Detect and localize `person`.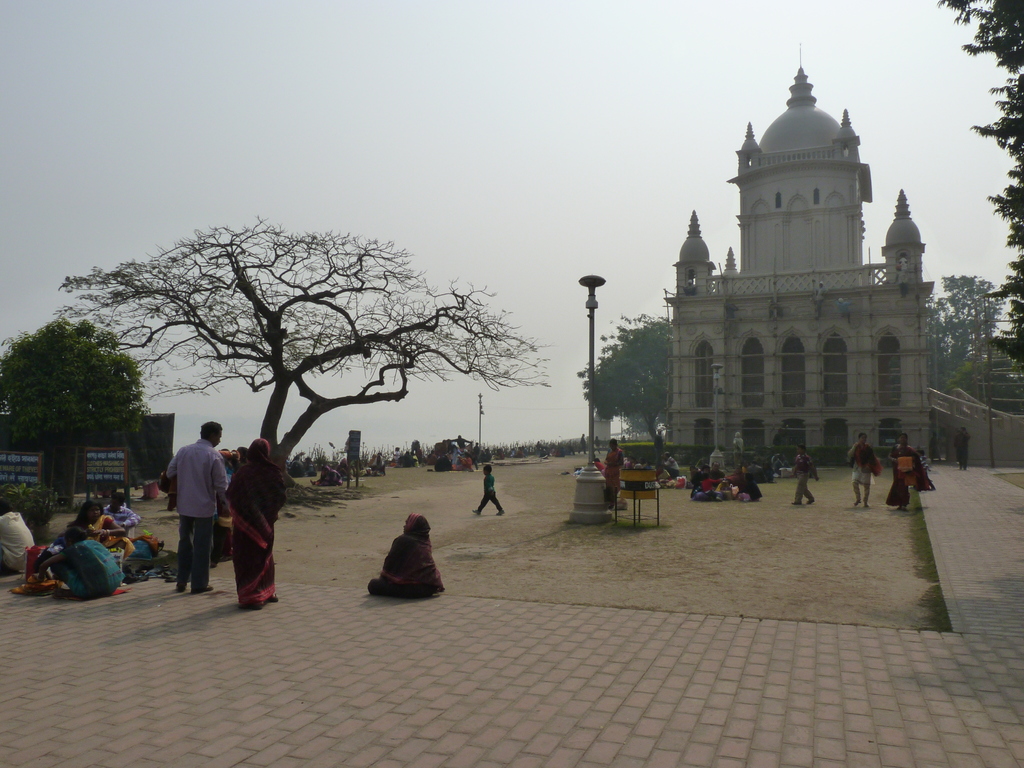
Localized at [left=708, top=445, right=730, bottom=477].
